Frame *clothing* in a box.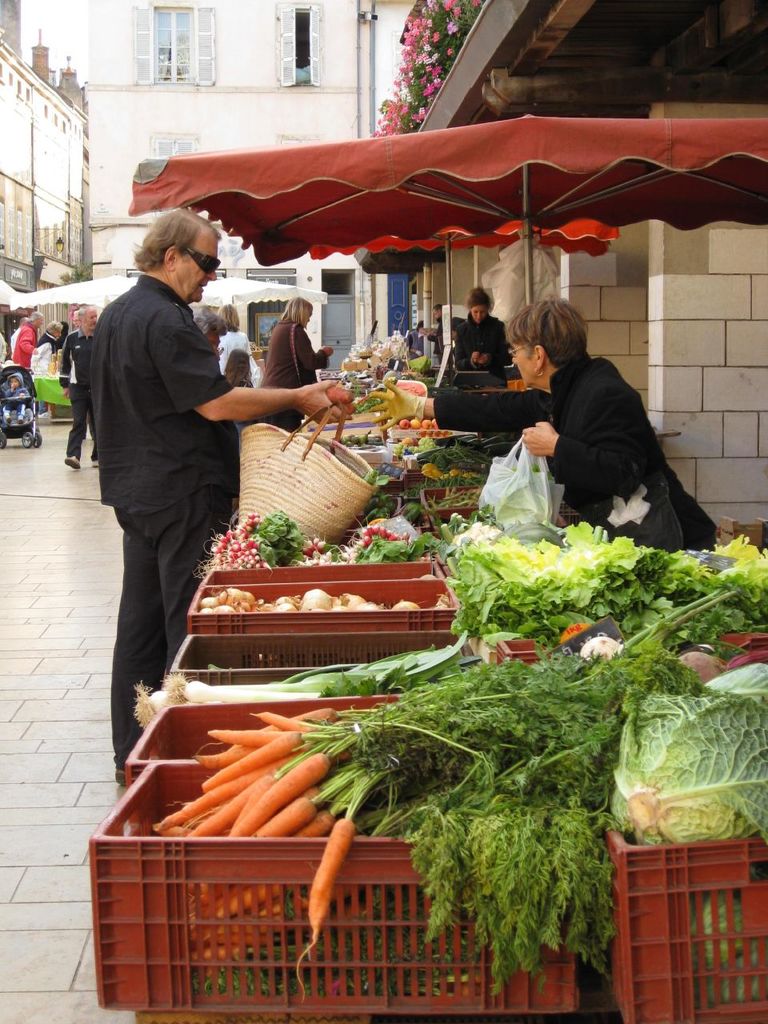
(left=223, top=376, right=254, bottom=448).
